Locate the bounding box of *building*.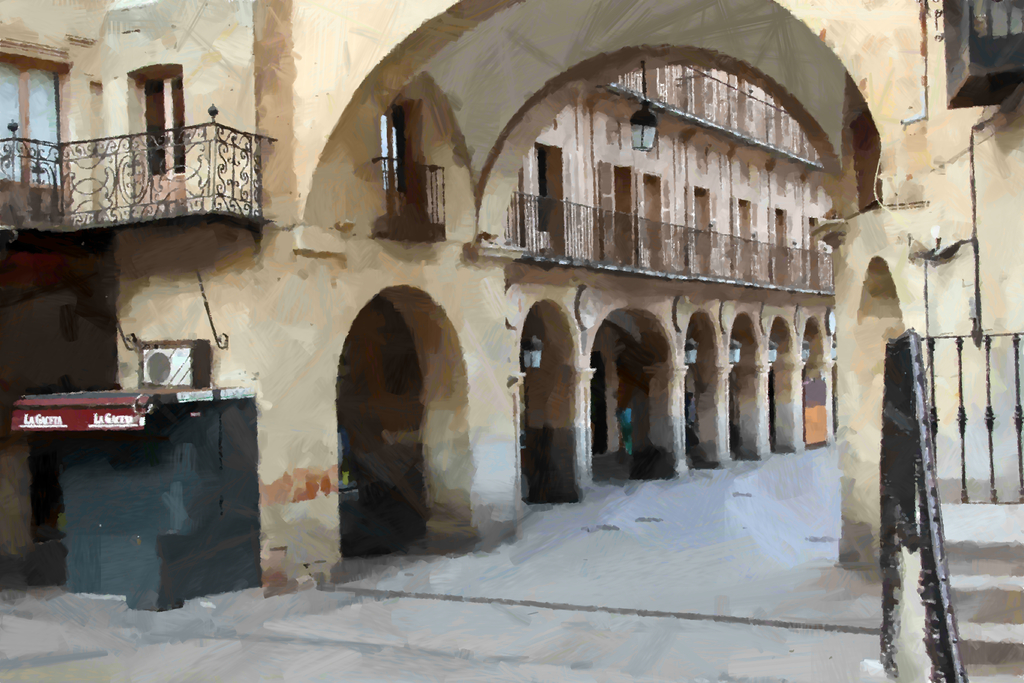
Bounding box: region(0, 0, 1022, 682).
